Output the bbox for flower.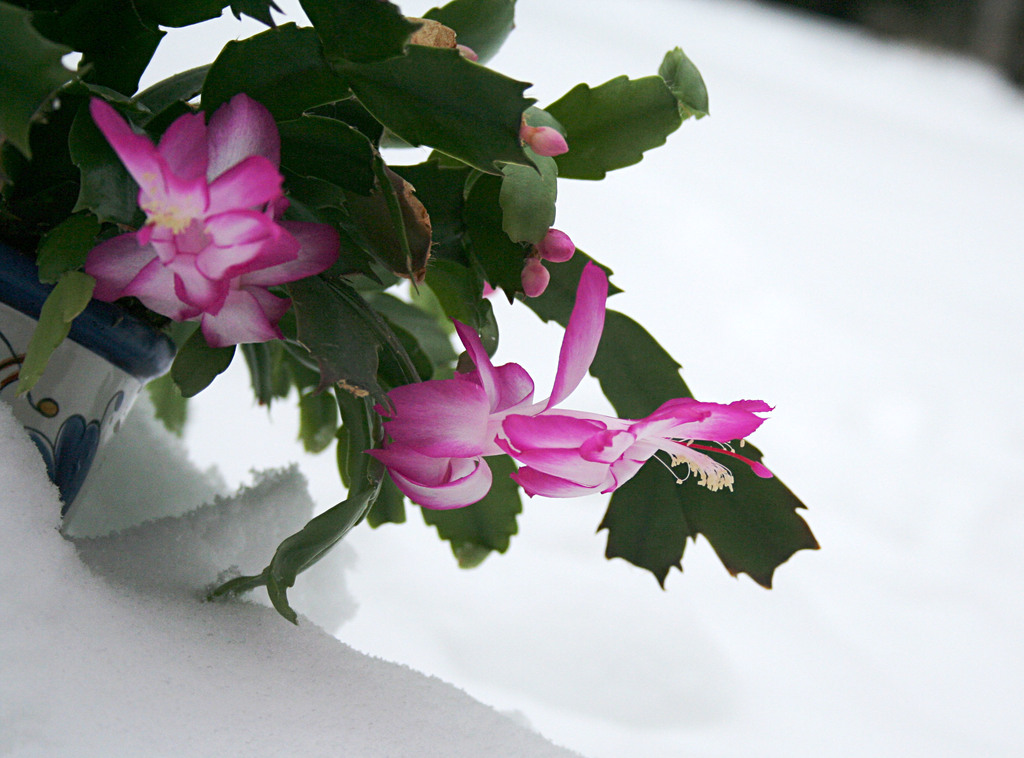
box(538, 226, 577, 264).
